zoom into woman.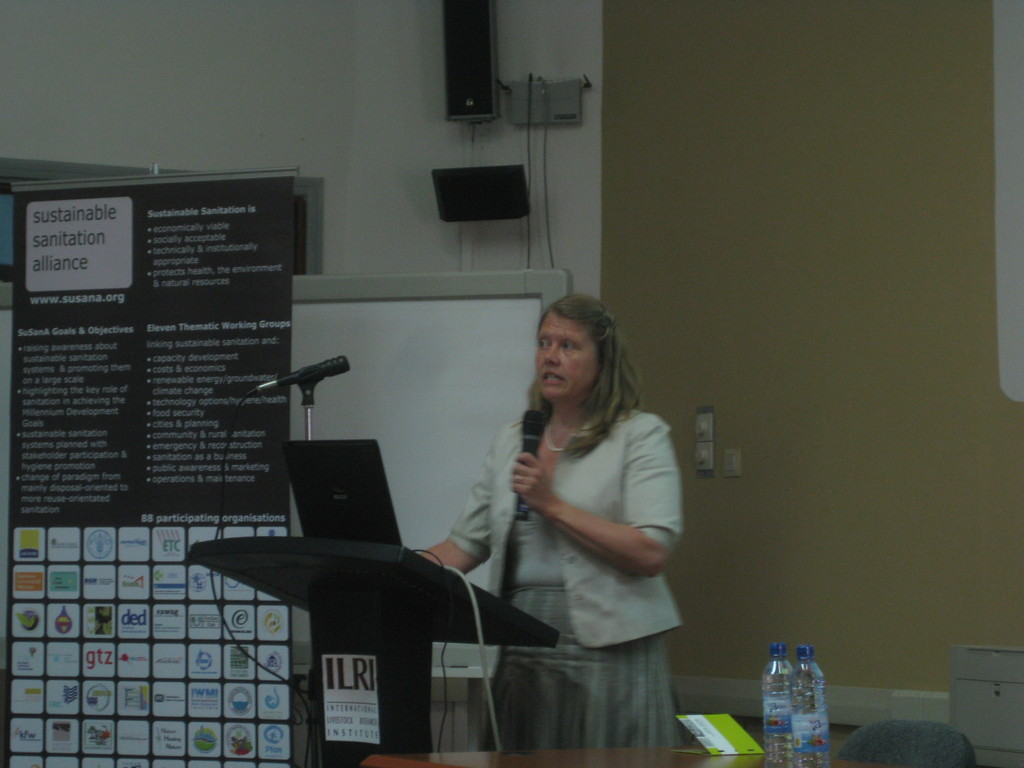
Zoom target: [439, 293, 689, 744].
